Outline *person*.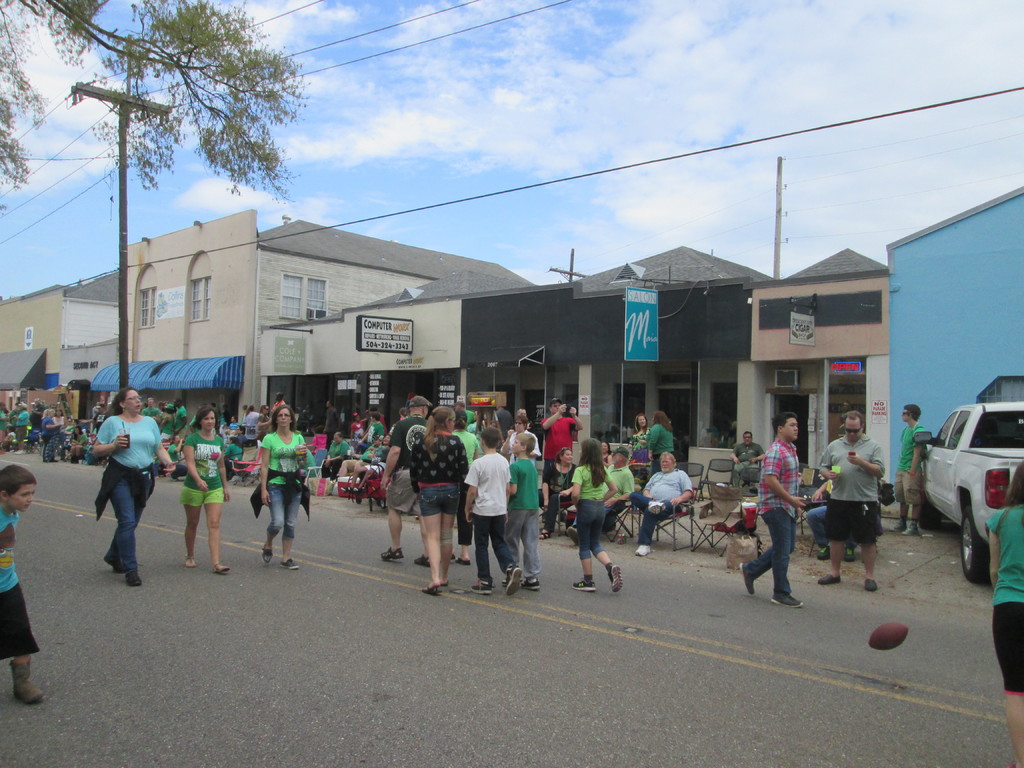
Outline: box=[892, 404, 927, 540].
